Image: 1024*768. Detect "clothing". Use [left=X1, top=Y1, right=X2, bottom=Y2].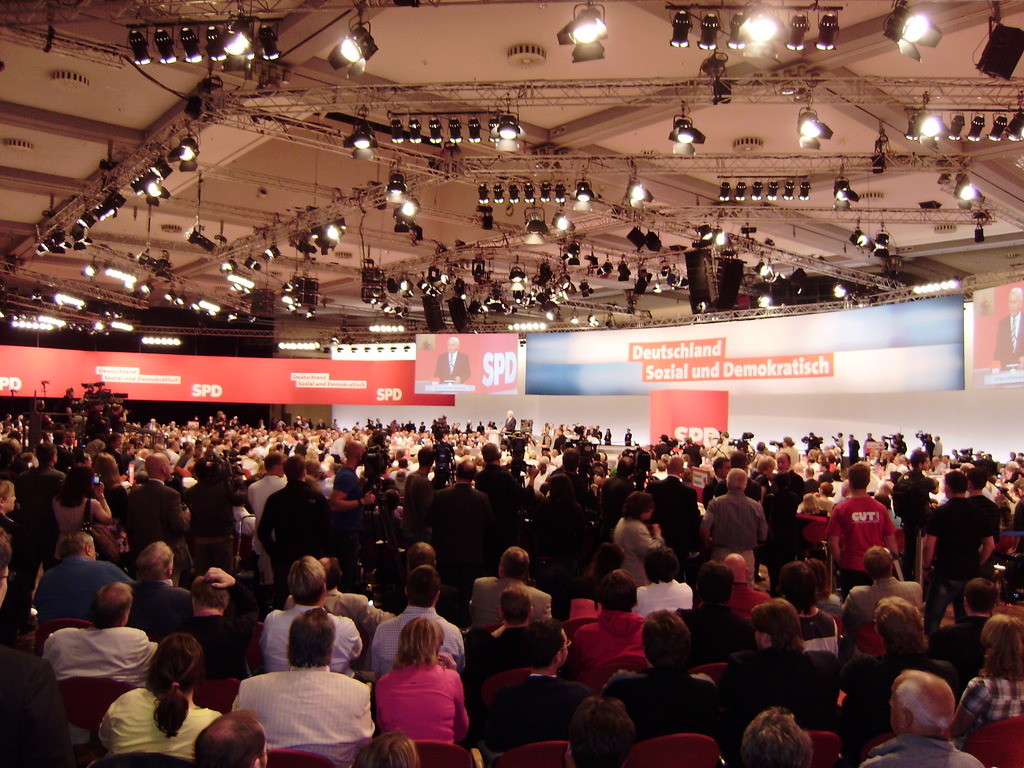
[left=474, top=620, right=539, bottom=671].
